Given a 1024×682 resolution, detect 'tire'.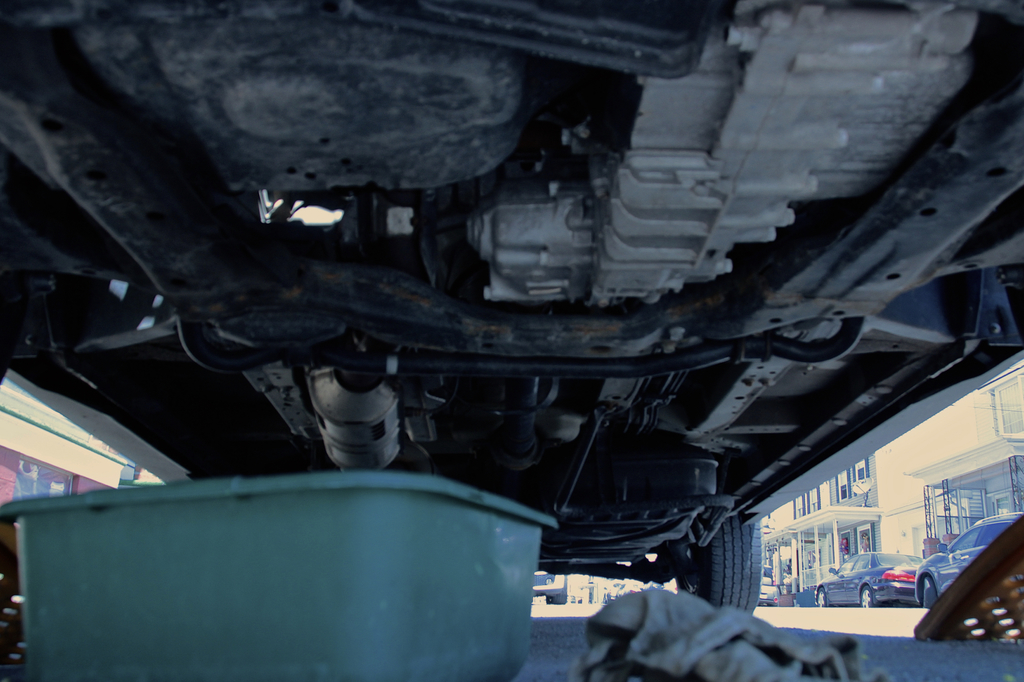
{"left": 680, "top": 518, "right": 765, "bottom": 612}.
